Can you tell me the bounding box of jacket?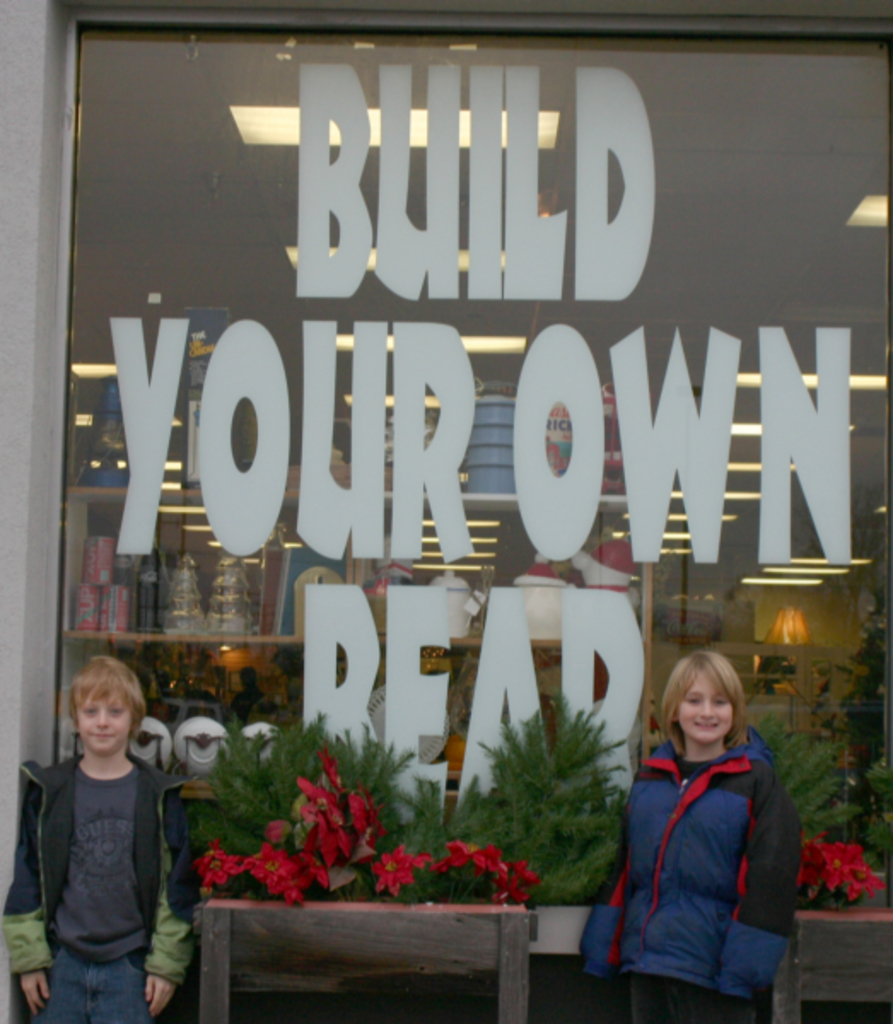
Rect(3, 749, 205, 992).
